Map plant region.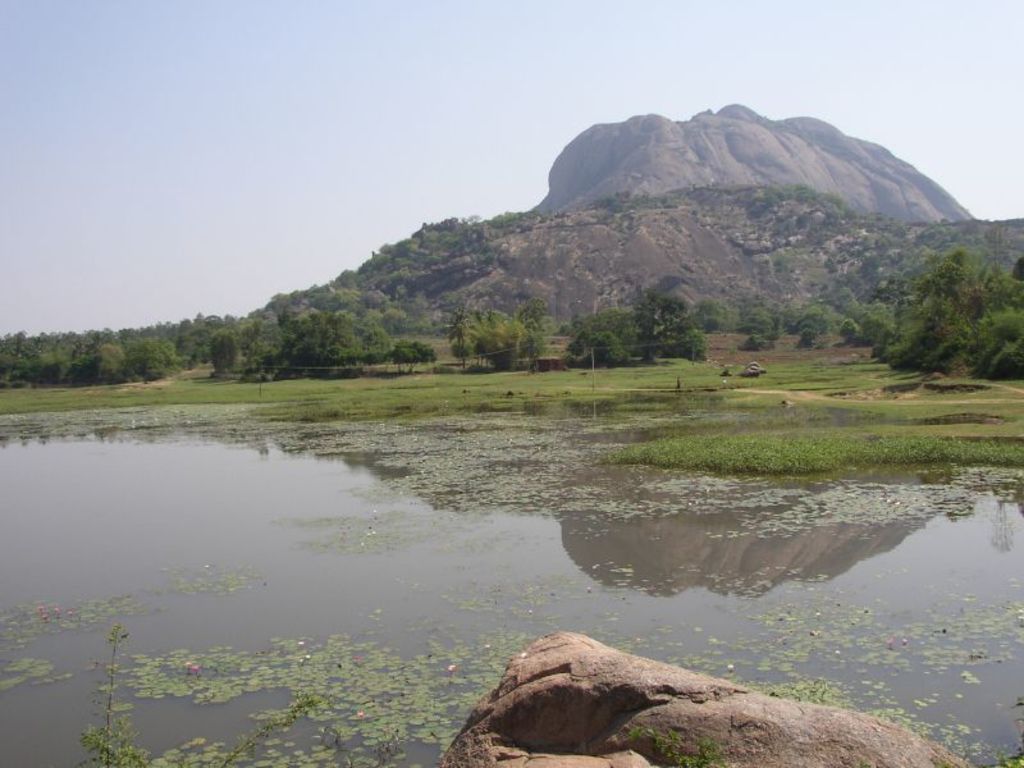
Mapped to (326, 724, 356, 767).
